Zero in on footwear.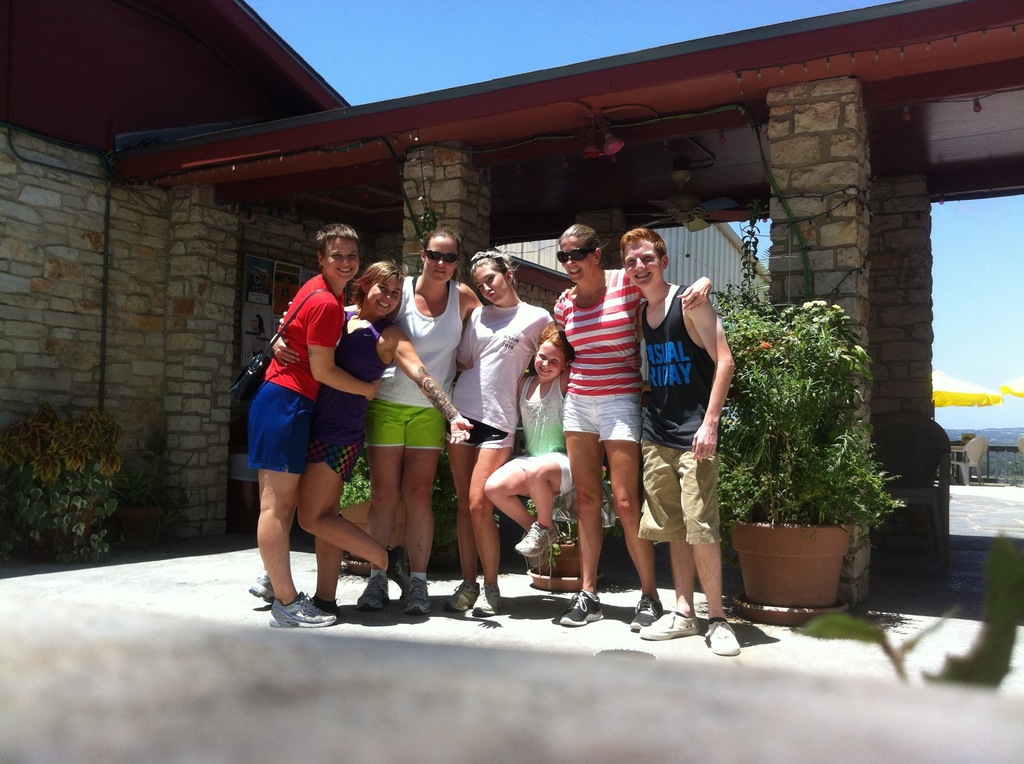
Zeroed in: box(705, 622, 748, 656).
